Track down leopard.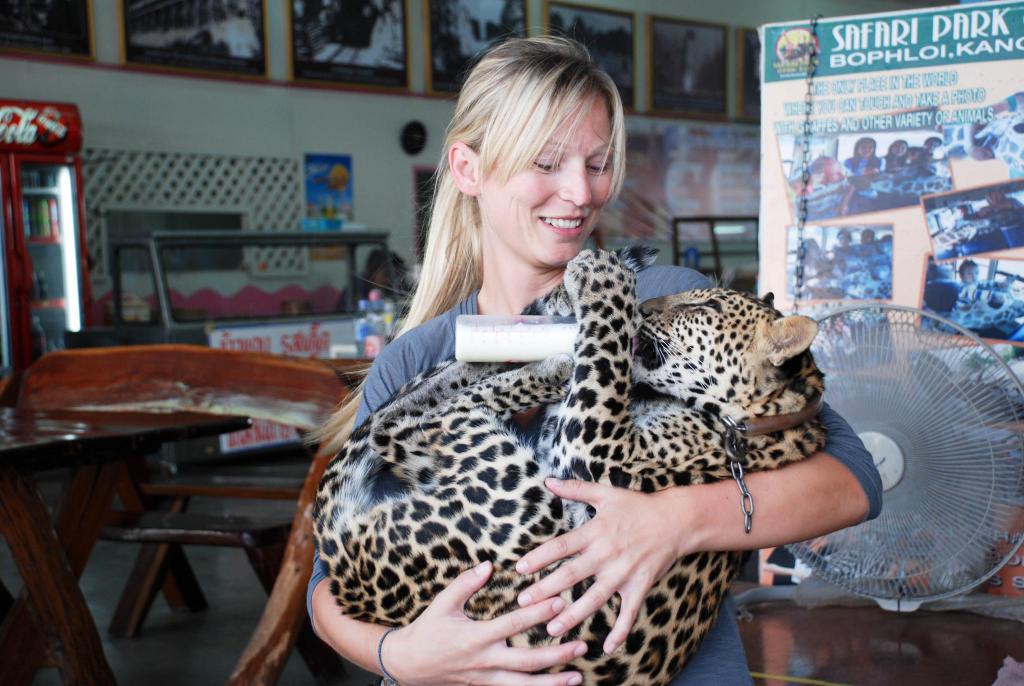
Tracked to (x1=312, y1=243, x2=825, y2=685).
